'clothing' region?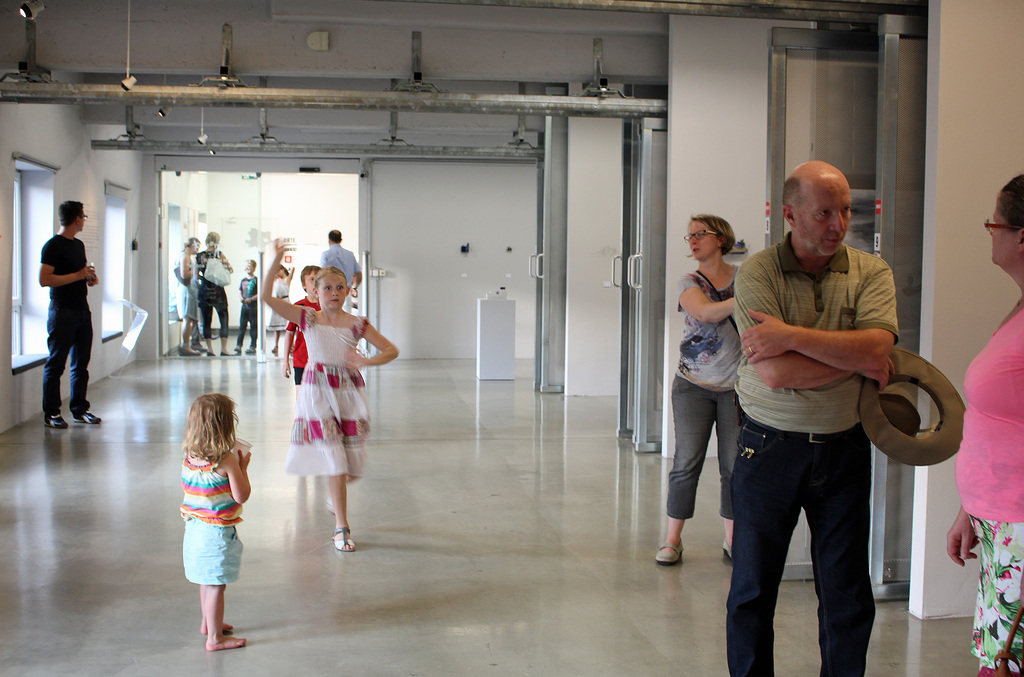
l=268, t=271, r=289, b=340
